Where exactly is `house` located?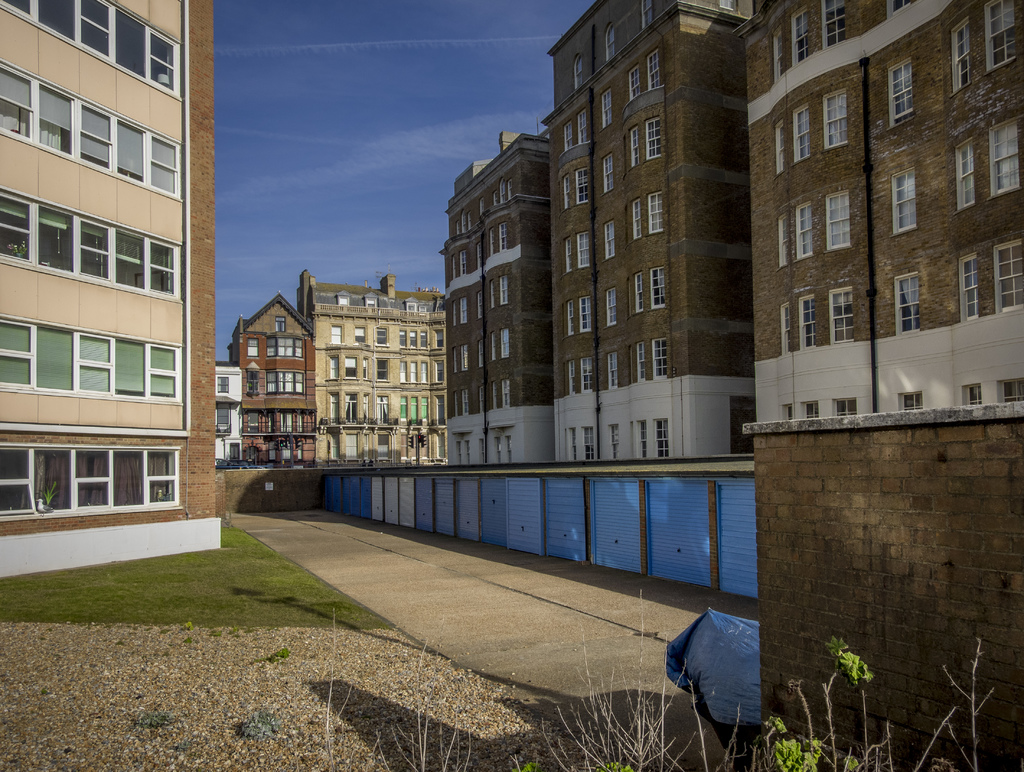
Its bounding box is rect(734, 0, 1023, 426).
